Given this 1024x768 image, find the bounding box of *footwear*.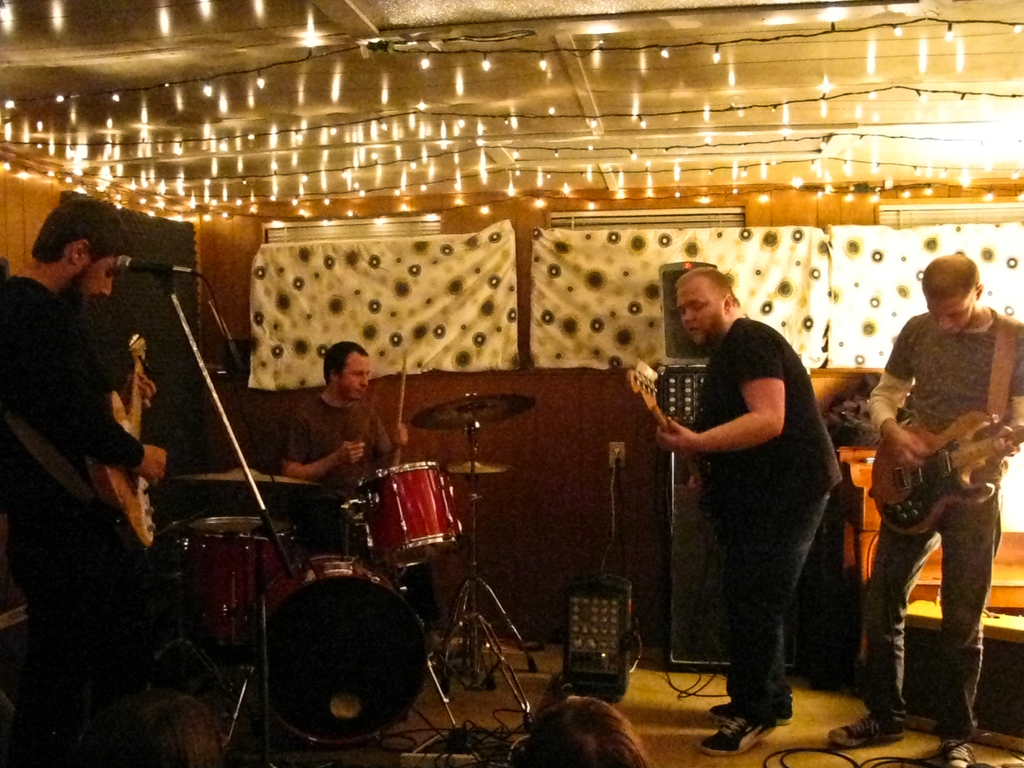
Rect(938, 740, 976, 767).
